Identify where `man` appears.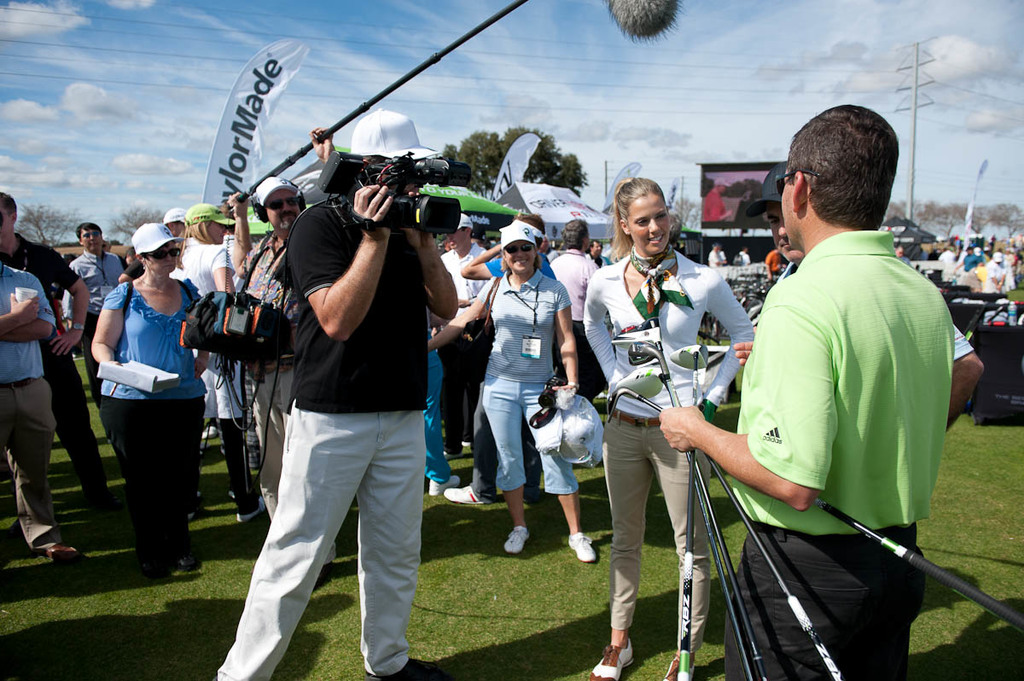
Appears at Rect(0, 187, 114, 515).
